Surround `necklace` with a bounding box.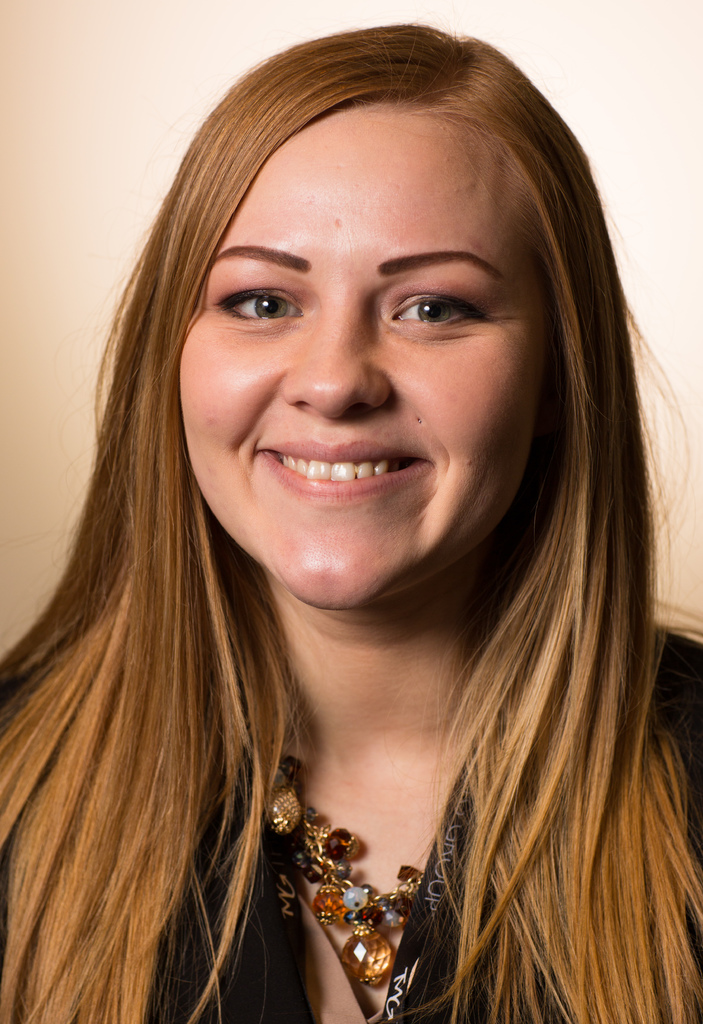
<bbox>278, 772, 442, 950</bbox>.
